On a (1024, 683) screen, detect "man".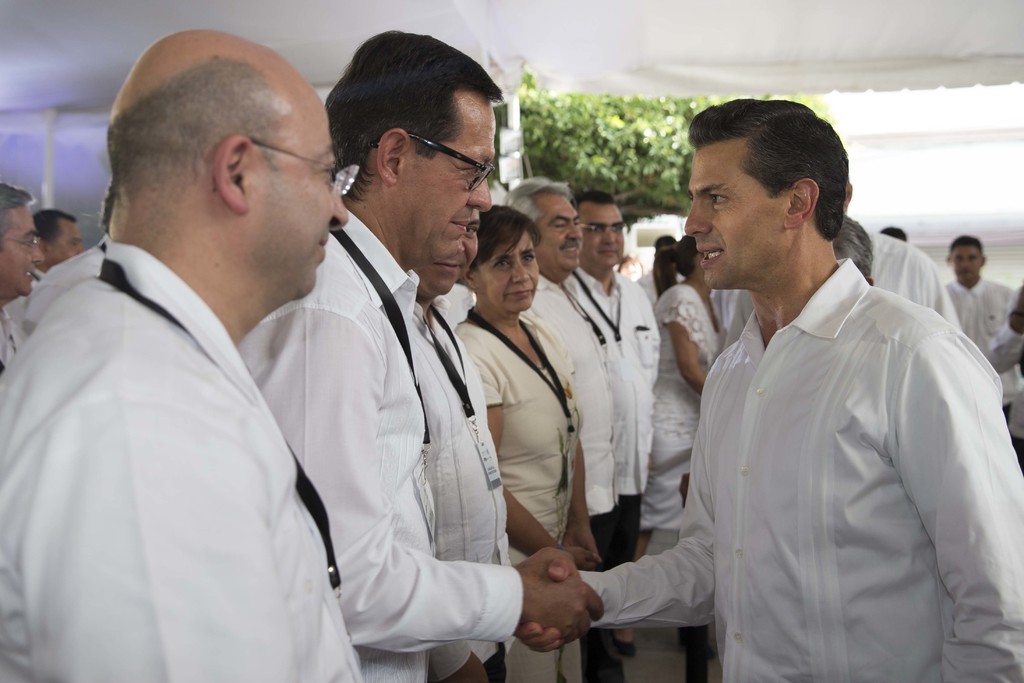
select_region(500, 181, 614, 682).
